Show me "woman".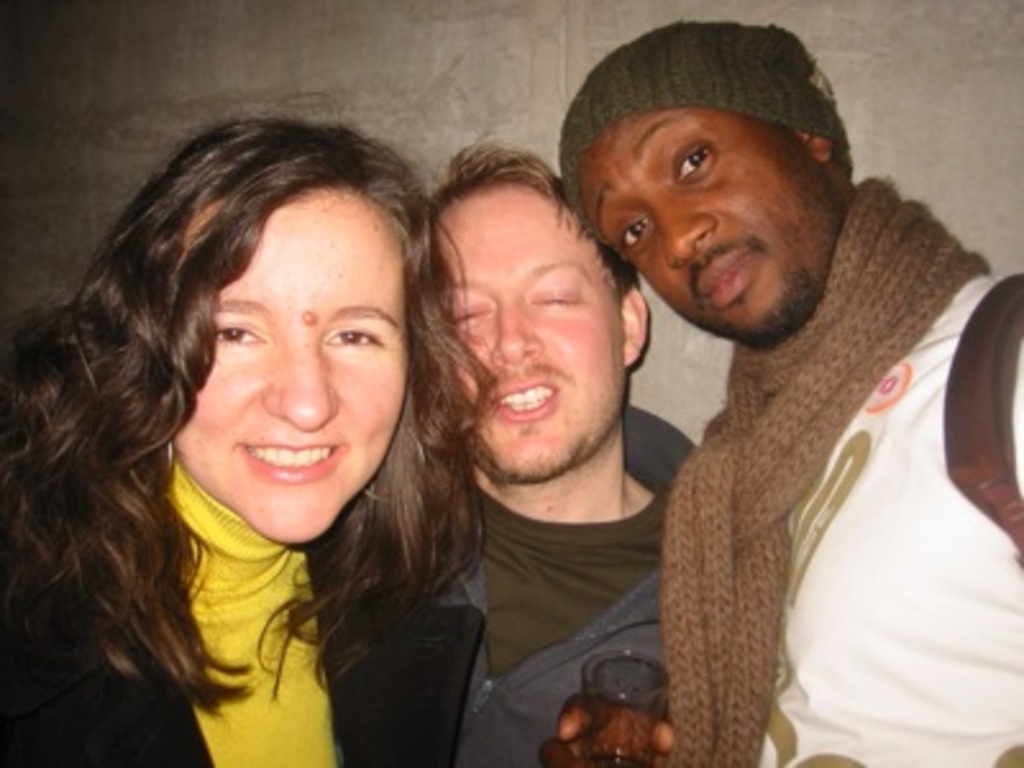
"woman" is here: select_region(13, 92, 550, 748).
